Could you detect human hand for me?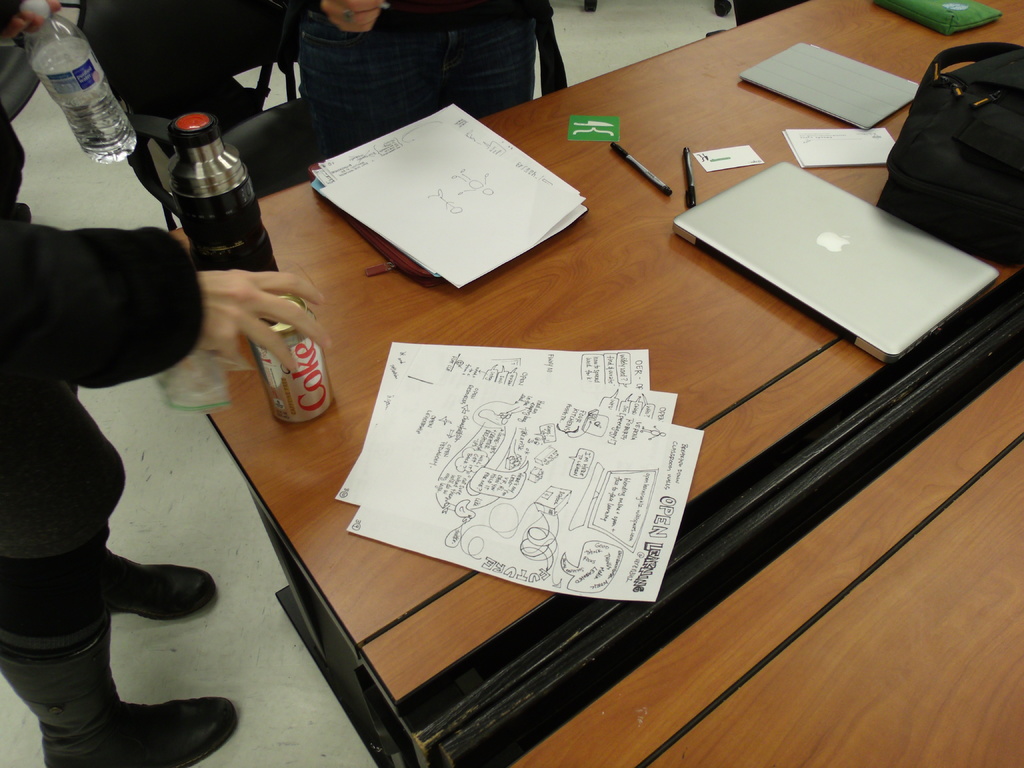
Detection result: bbox=[320, 0, 380, 32].
